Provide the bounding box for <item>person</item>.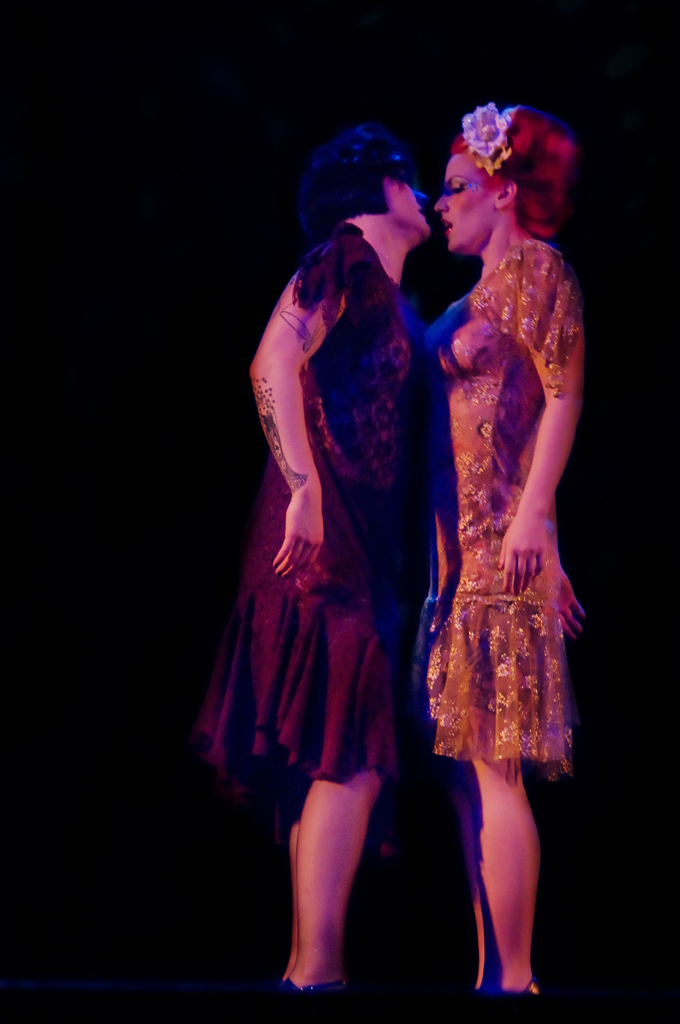
l=193, t=115, r=442, b=1020.
